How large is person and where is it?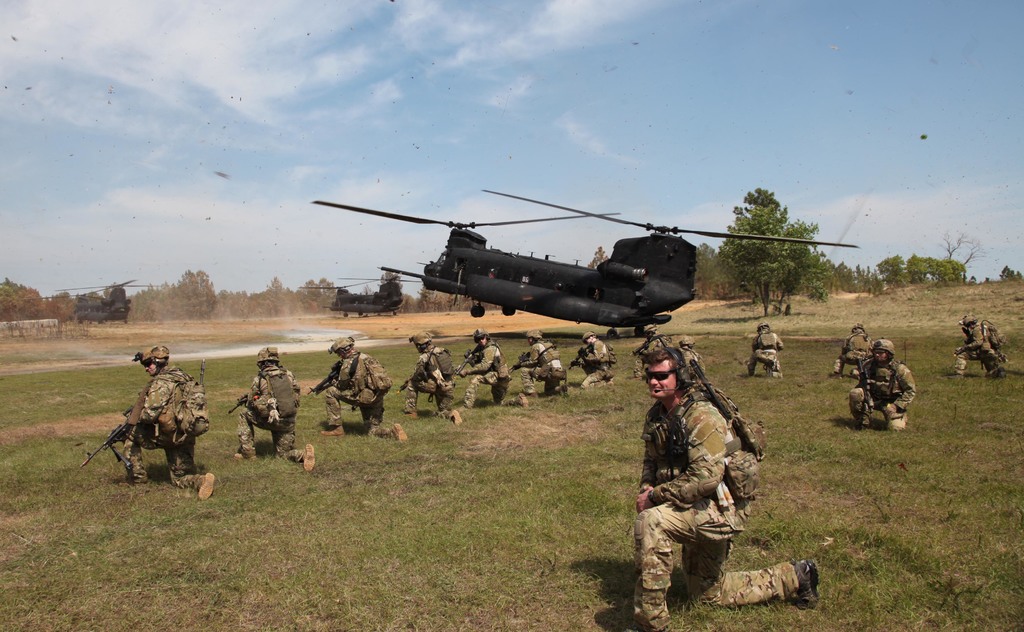
Bounding box: x1=950, y1=305, x2=1008, y2=373.
